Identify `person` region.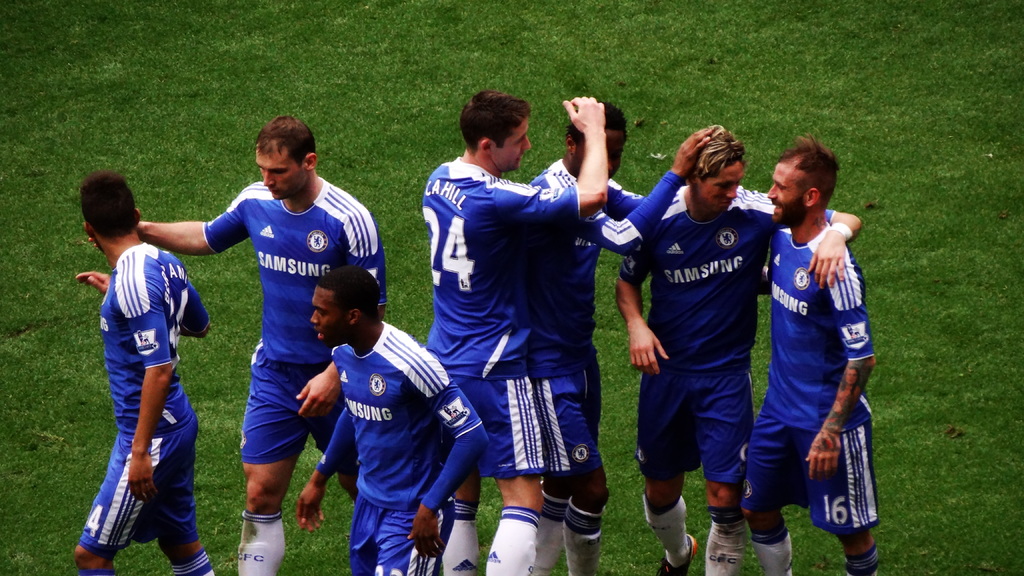
Region: Rect(527, 102, 719, 575).
